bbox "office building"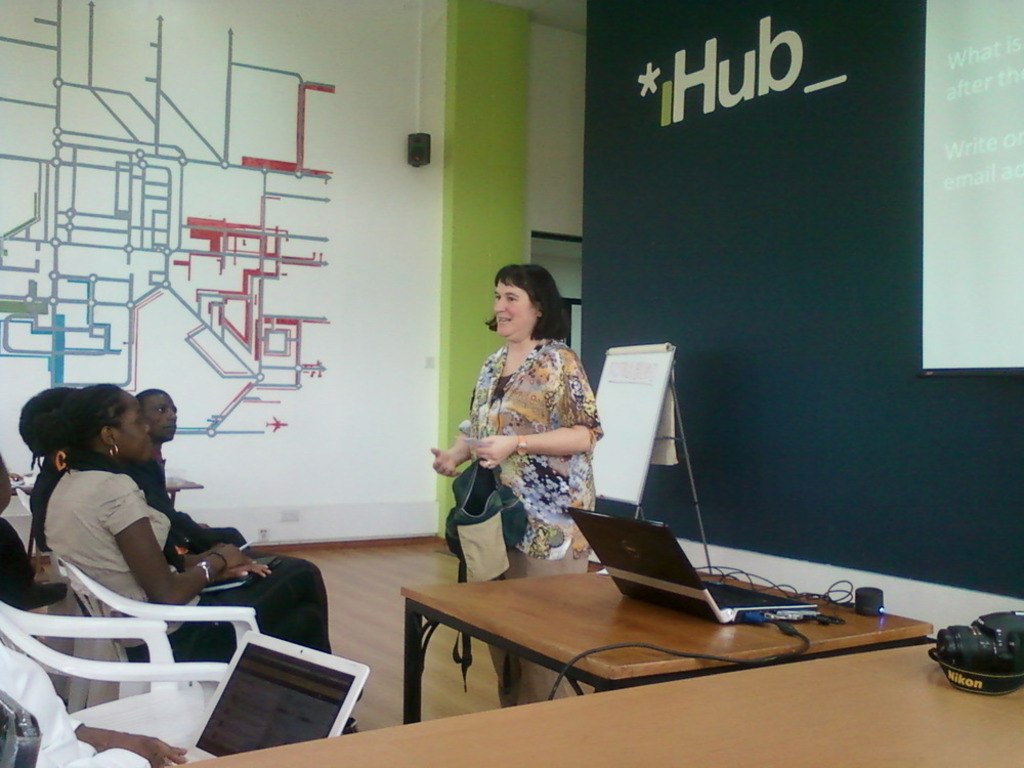
pyautogui.locateOnScreen(42, 24, 1001, 767)
